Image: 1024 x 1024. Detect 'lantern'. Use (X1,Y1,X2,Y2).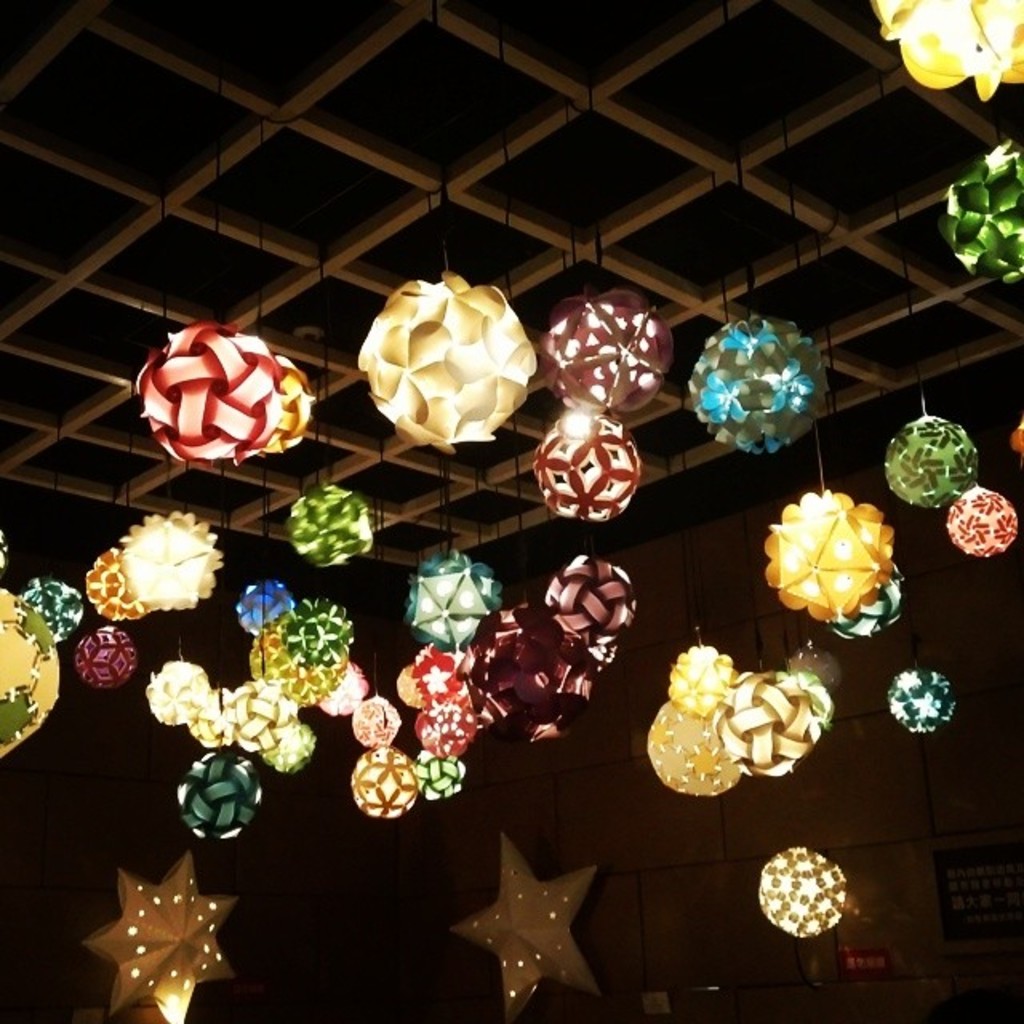
(762,490,901,624).
